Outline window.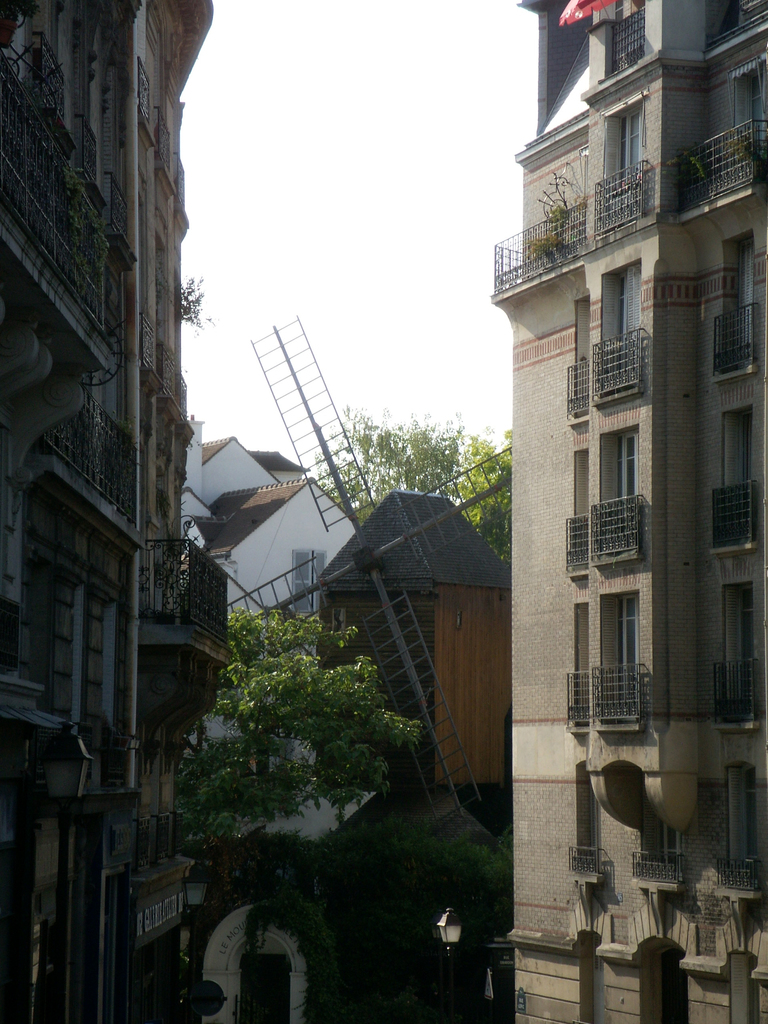
Outline: (719,943,757,1023).
